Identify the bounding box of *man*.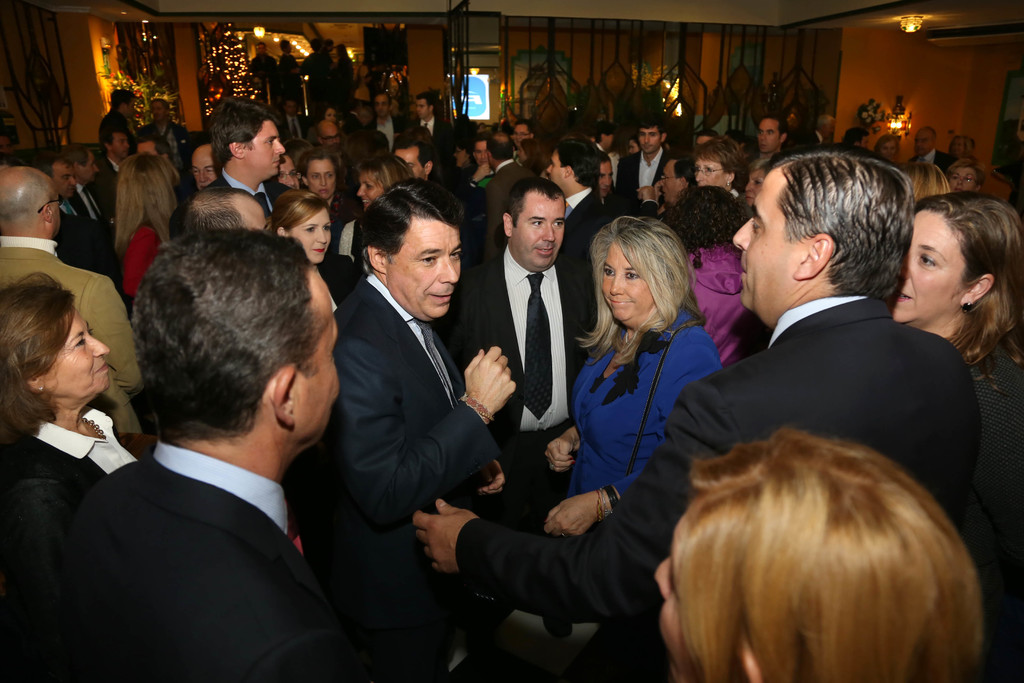
Rect(545, 134, 612, 252).
